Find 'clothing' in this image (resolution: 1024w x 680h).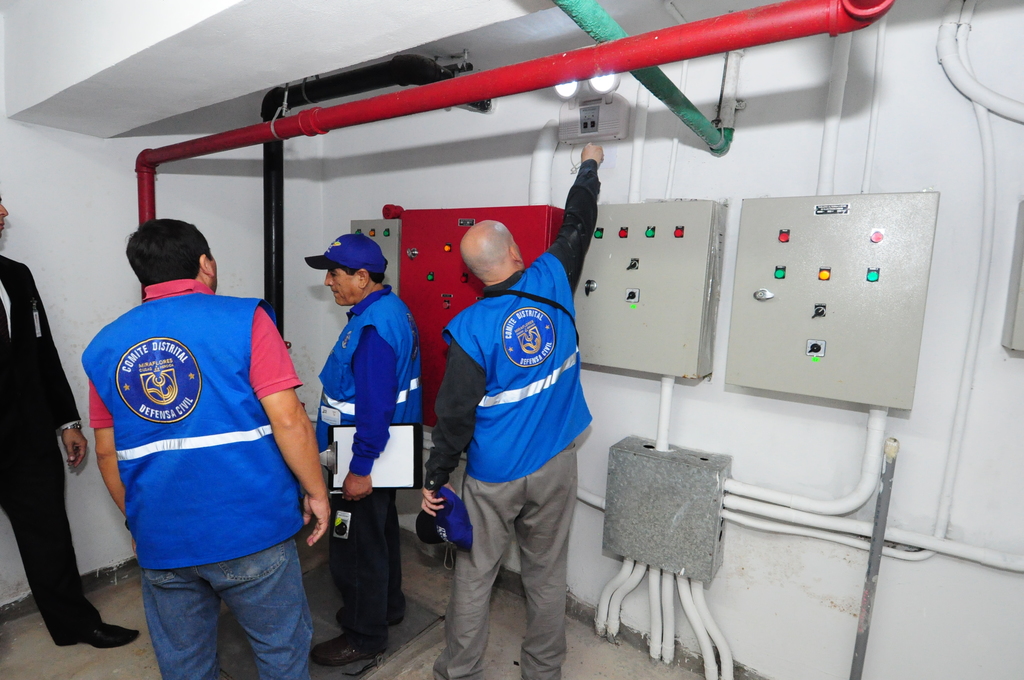
(x1=431, y1=198, x2=609, y2=633).
